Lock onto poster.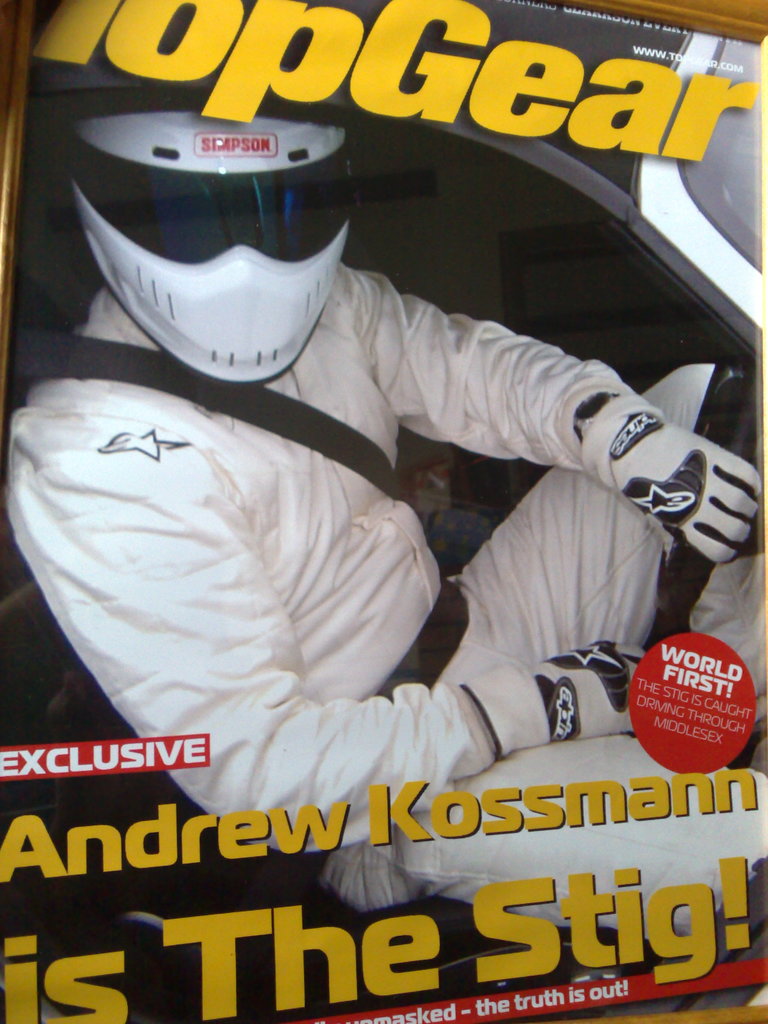
Locked: <region>0, 0, 767, 1023</region>.
